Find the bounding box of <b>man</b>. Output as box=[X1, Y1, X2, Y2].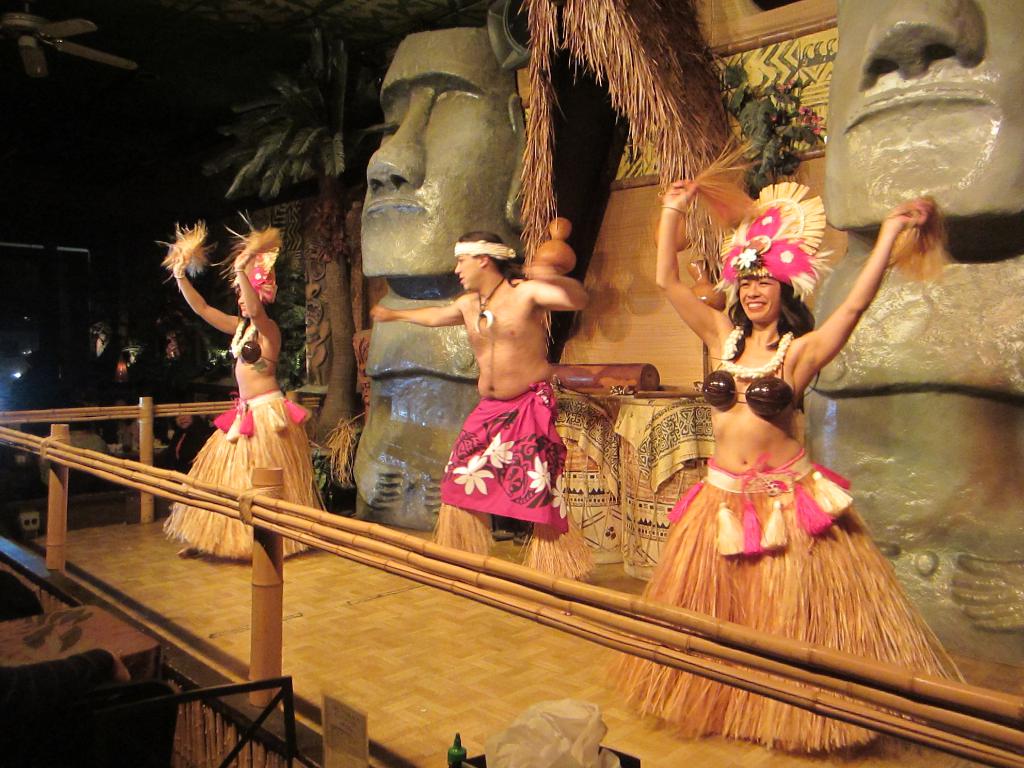
box=[357, 230, 605, 604].
